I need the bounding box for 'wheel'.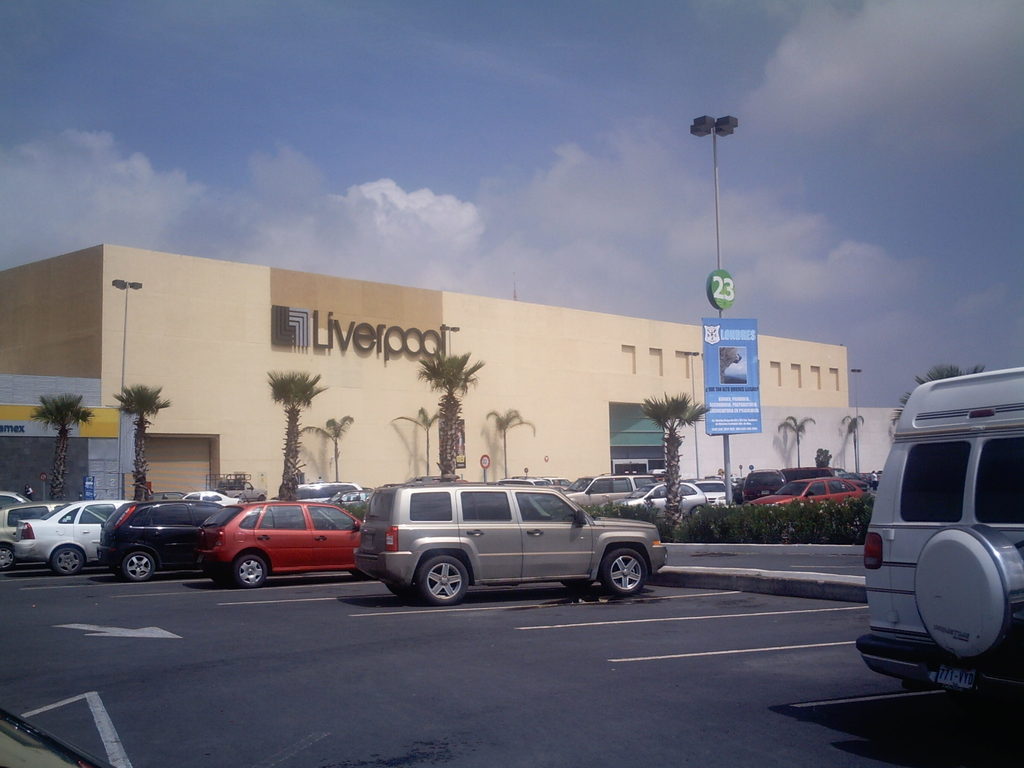
Here it is: bbox=[689, 504, 703, 515].
